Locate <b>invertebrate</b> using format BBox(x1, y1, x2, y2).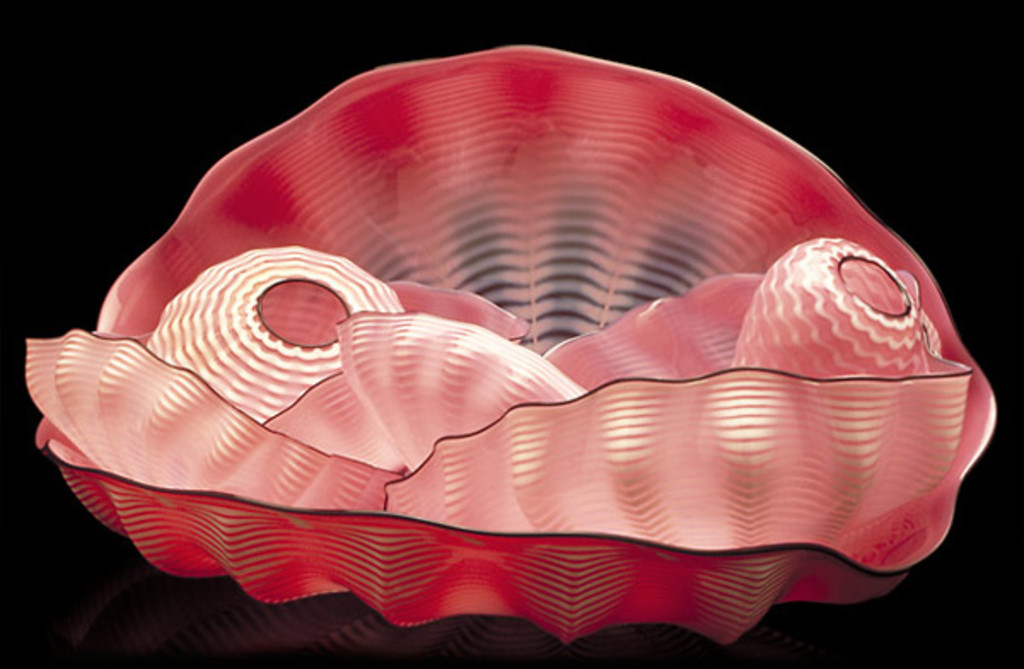
BBox(24, 43, 993, 642).
